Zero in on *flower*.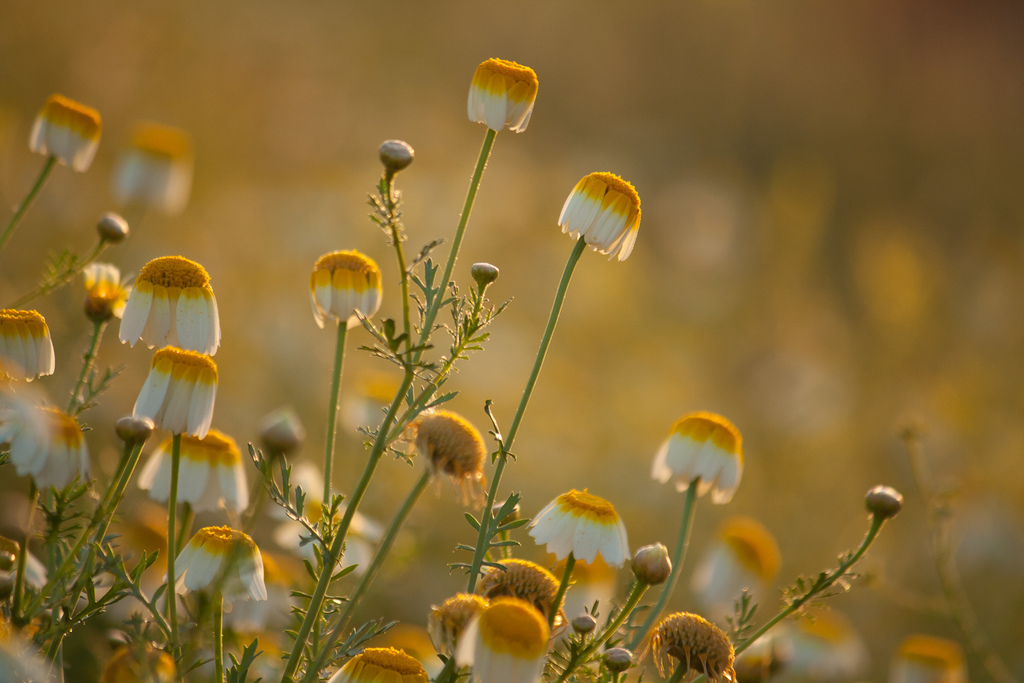
Zeroed in: <region>729, 632, 799, 682</region>.
